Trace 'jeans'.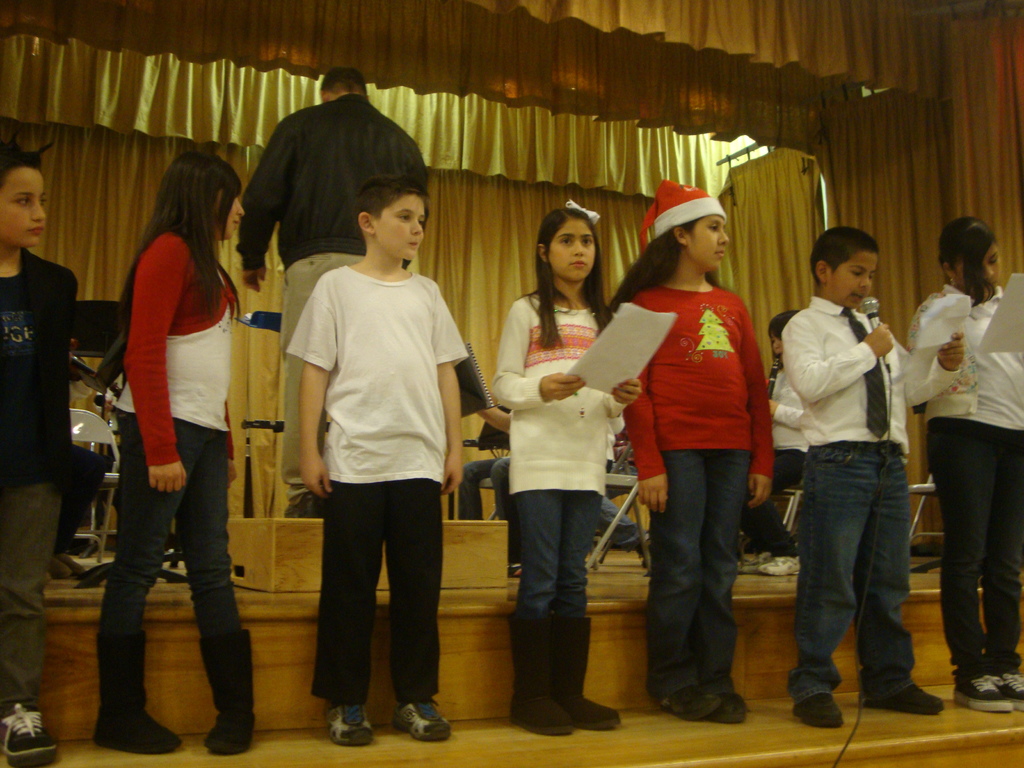
Traced to (602,493,644,545).
